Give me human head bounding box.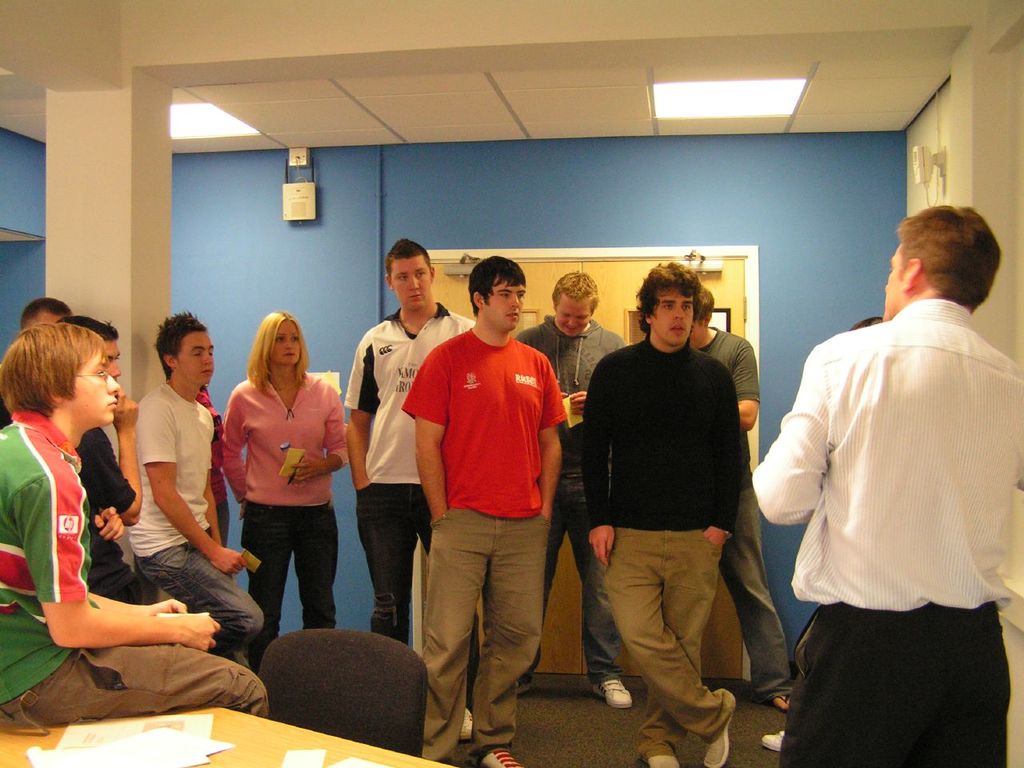
bbox(634, 261, 702, 345).
